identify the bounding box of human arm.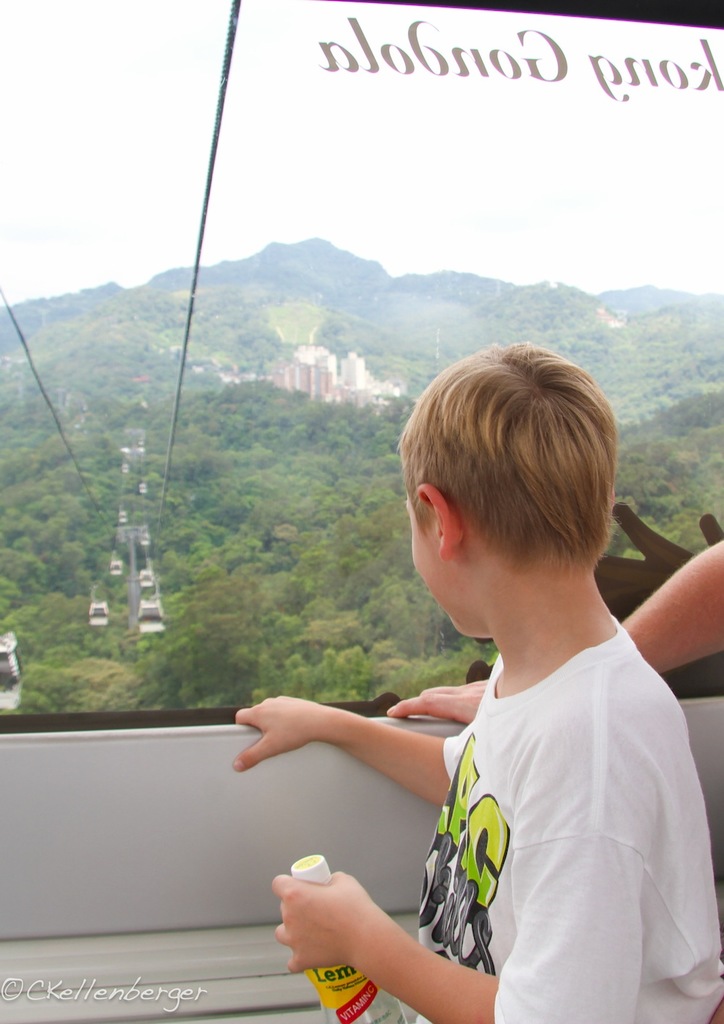
locate(223, 694, 463, 776).
